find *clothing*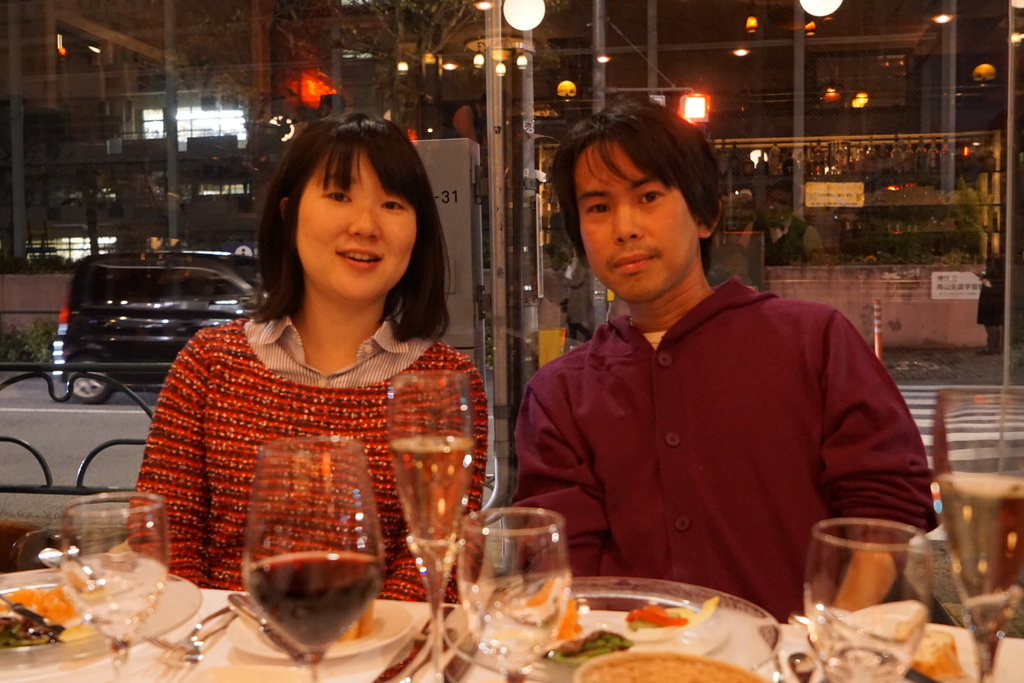
Rect(136, 306, 504, 597)
